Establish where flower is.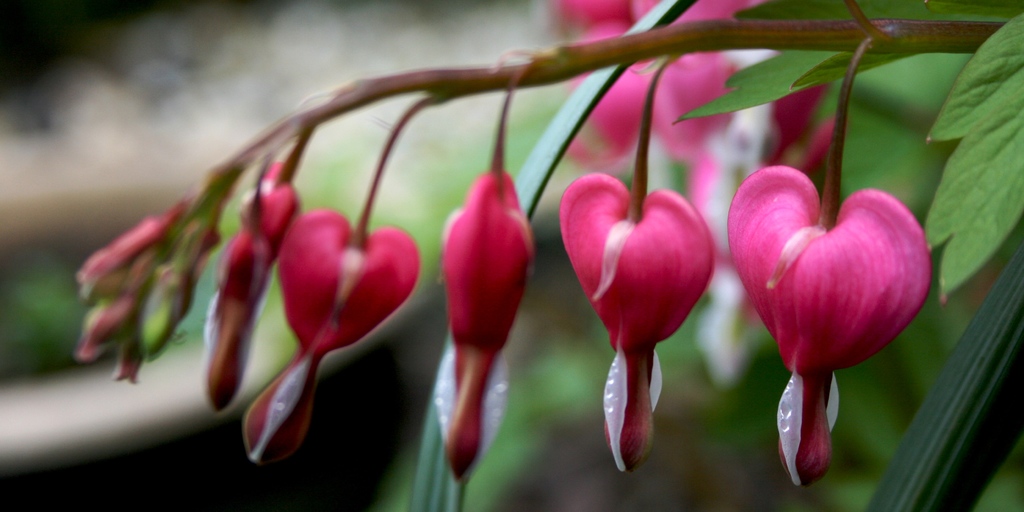
Established at (731,144,916,468).
